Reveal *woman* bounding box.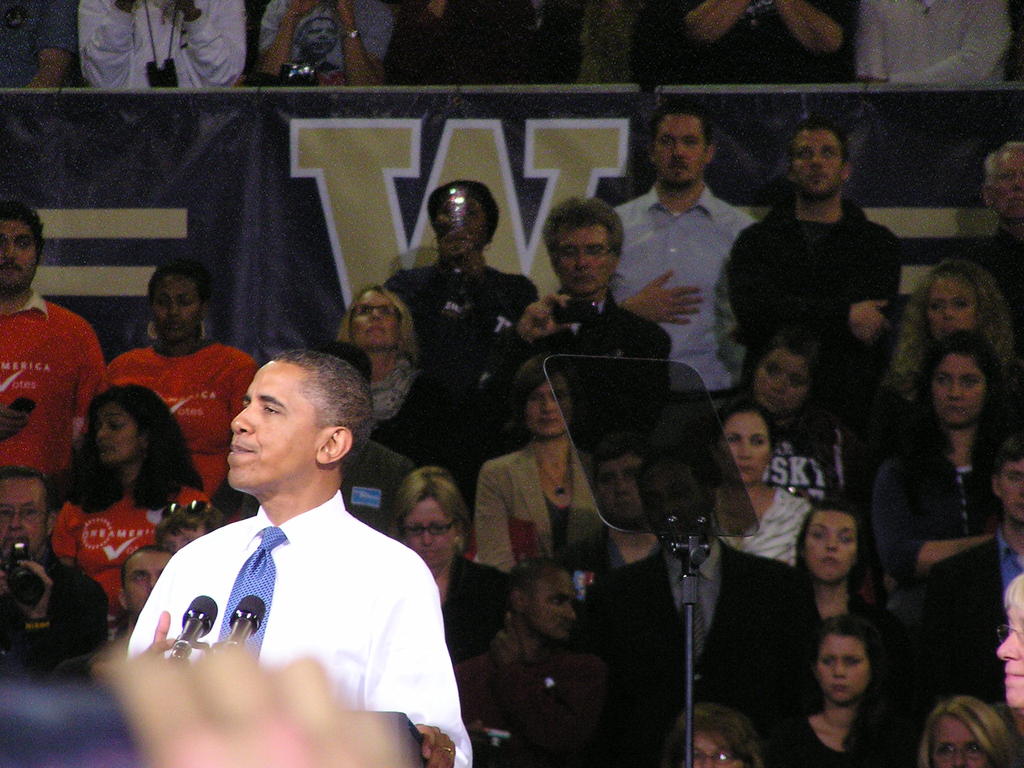
Revealed: locate(663, 703, 771, 767).
